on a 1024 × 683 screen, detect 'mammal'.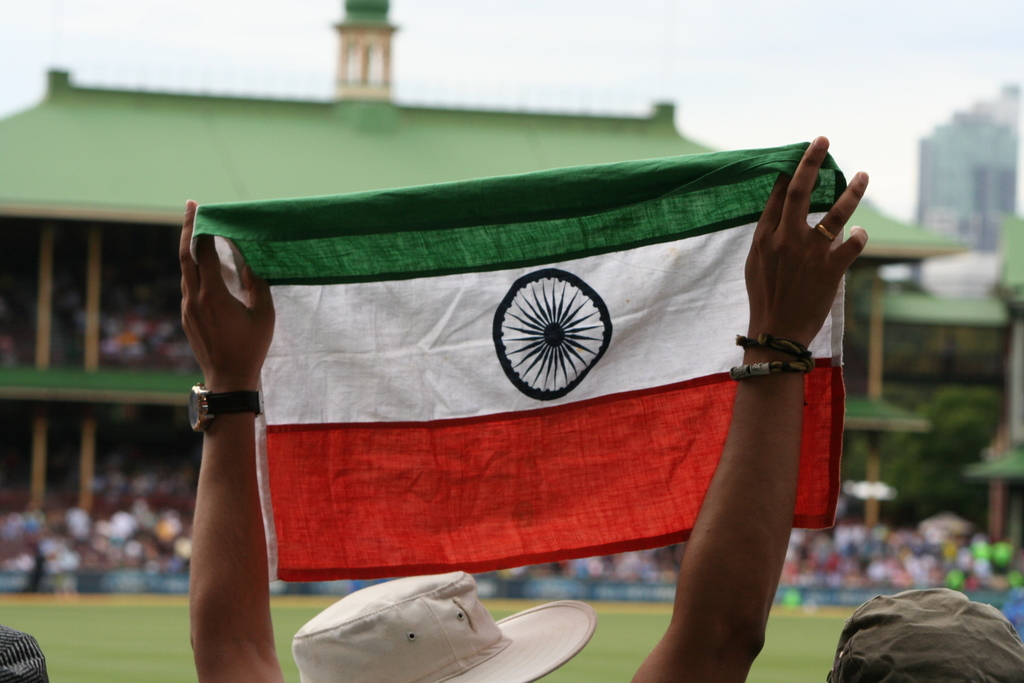
[x1=0, y1=625, x2=47, y2=682].
